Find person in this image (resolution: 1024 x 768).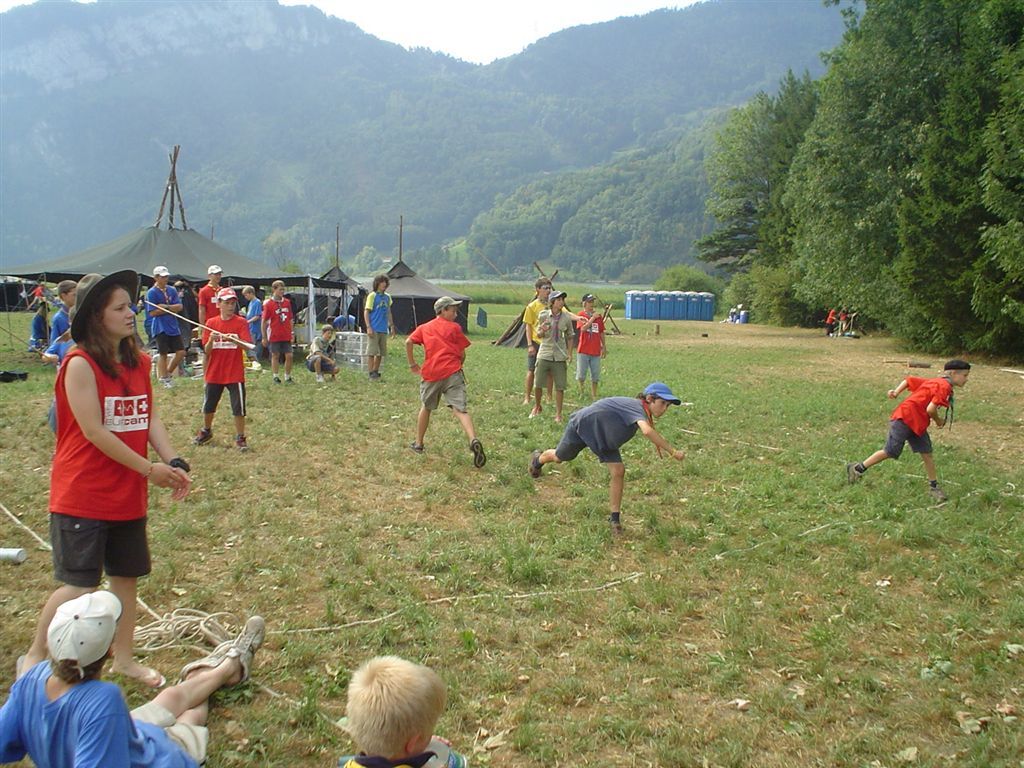
(x1=333, y1=657, x2=480, y2=767).
